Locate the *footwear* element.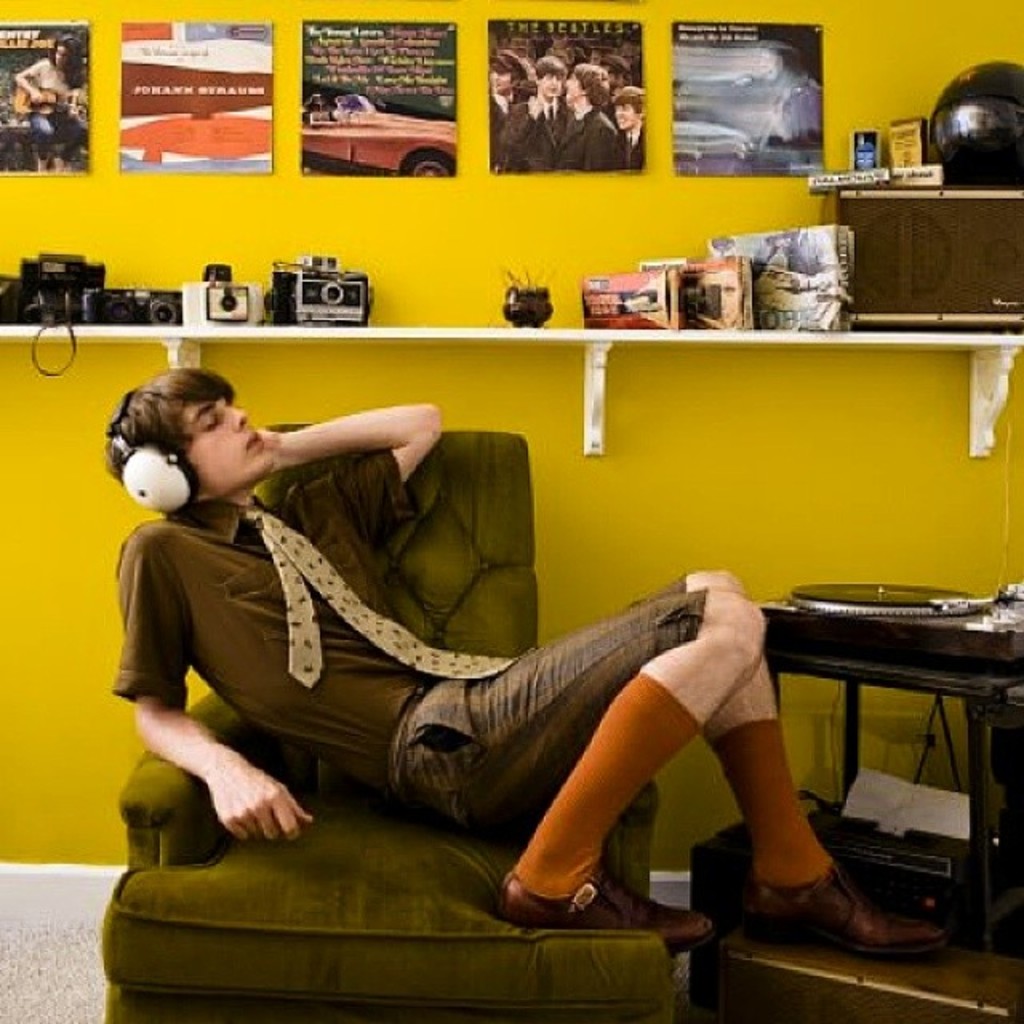
Element bbox: [749, 840, 944, 973].
